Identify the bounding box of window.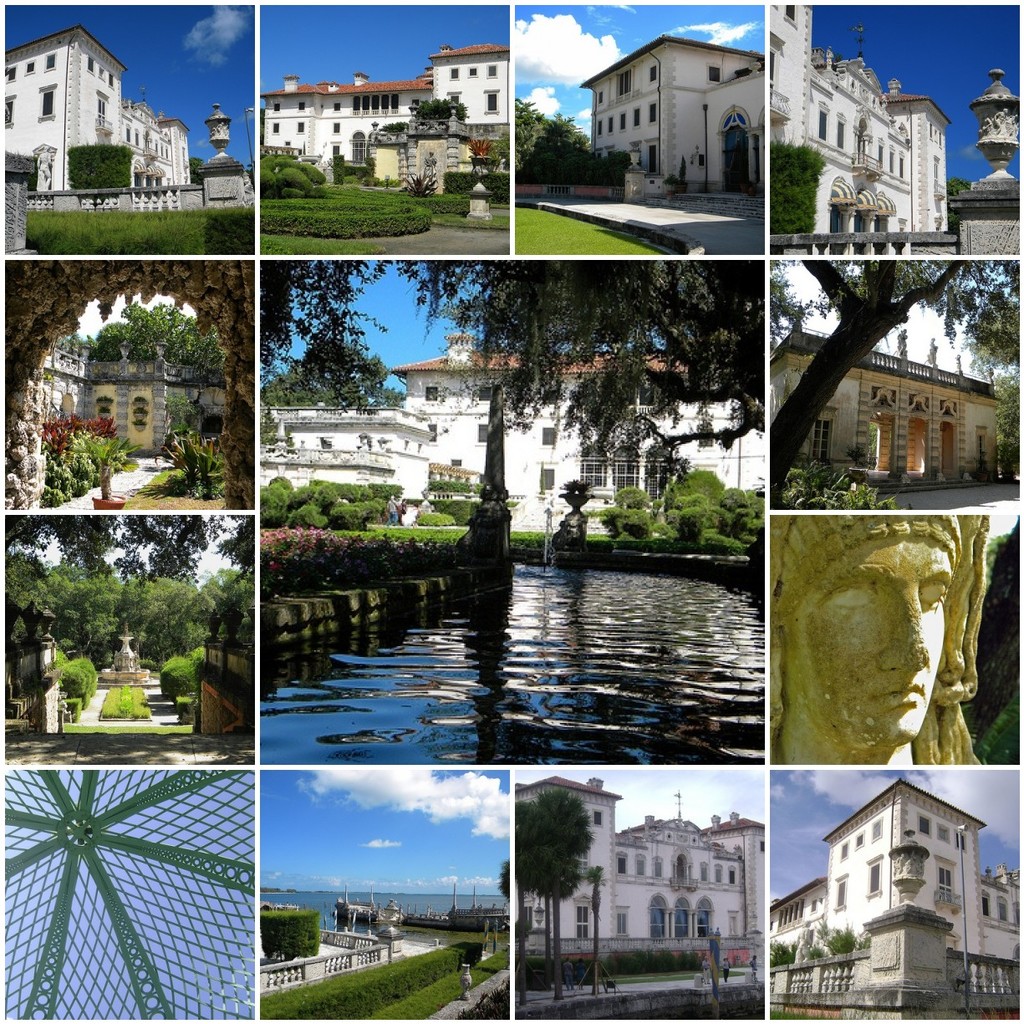
pyautogui.locateOnScreen(658, 864, 663, 877).
